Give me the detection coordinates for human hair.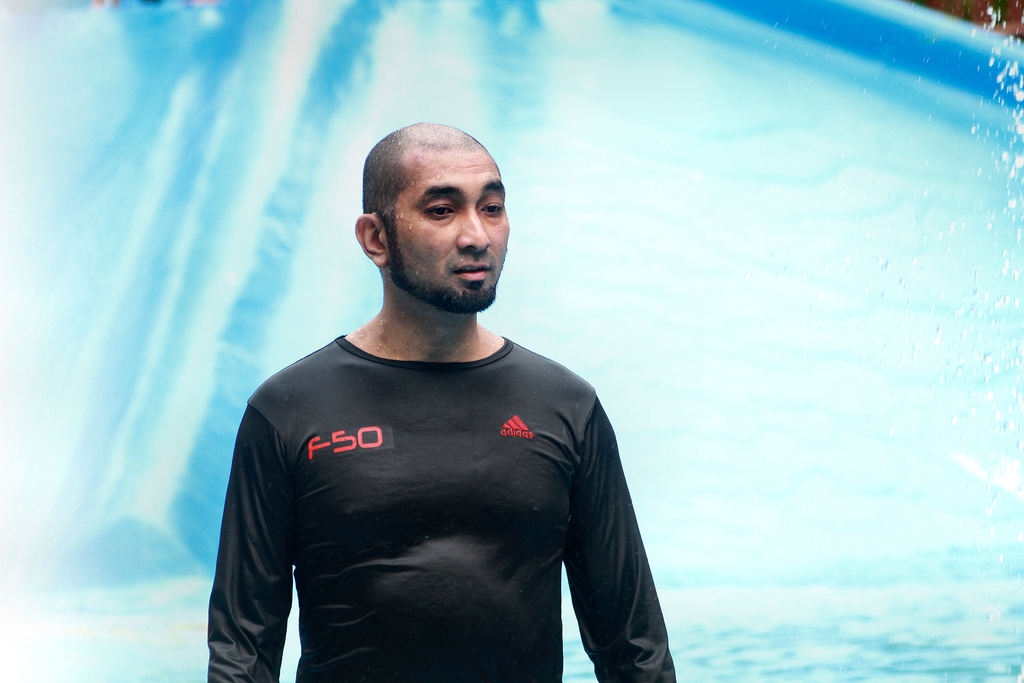
[left=371, top=127, right=506, bottom=247].
